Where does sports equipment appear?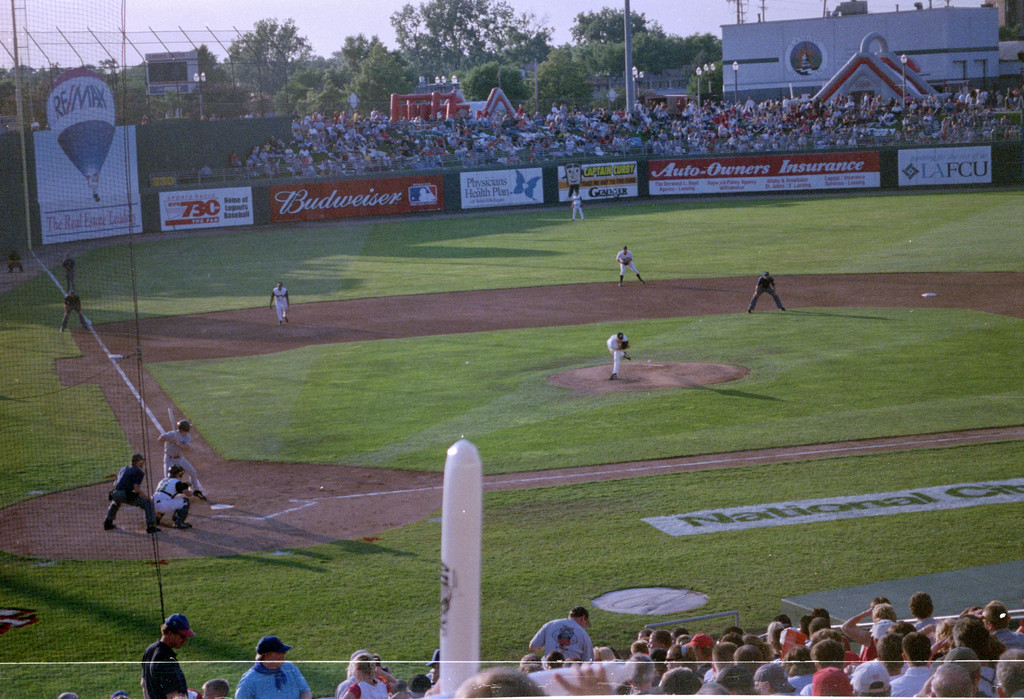
Appears at <region>163, 405, 177, 434</region>.
